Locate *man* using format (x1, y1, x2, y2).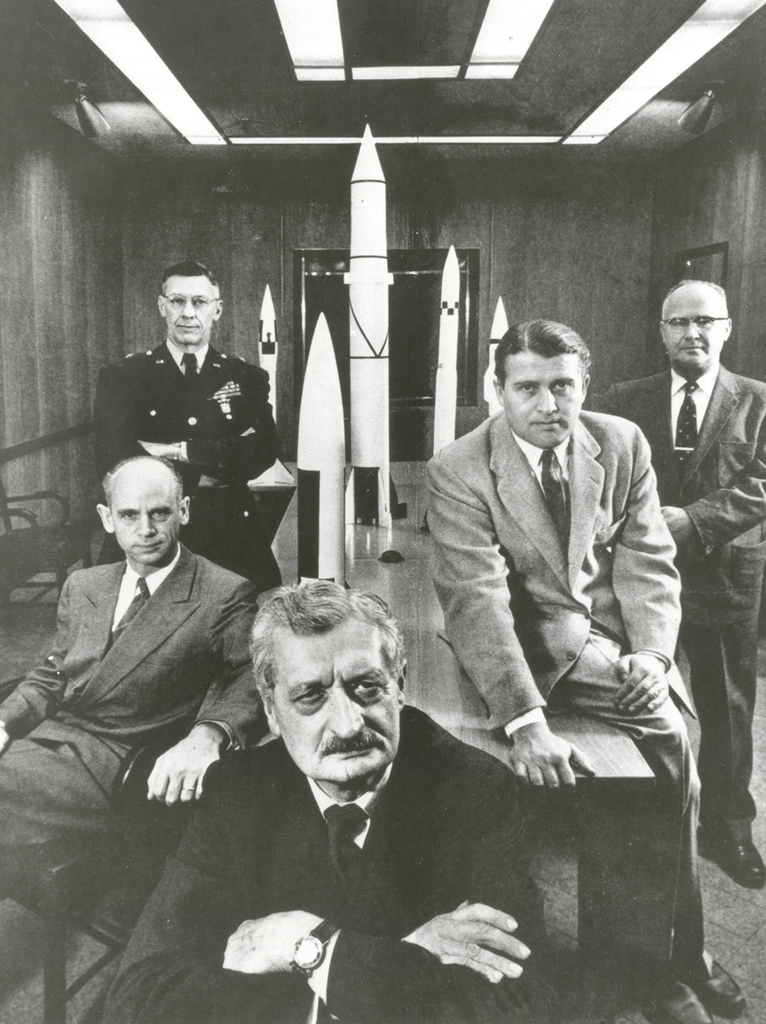
(104, 581, 561, 1023).
